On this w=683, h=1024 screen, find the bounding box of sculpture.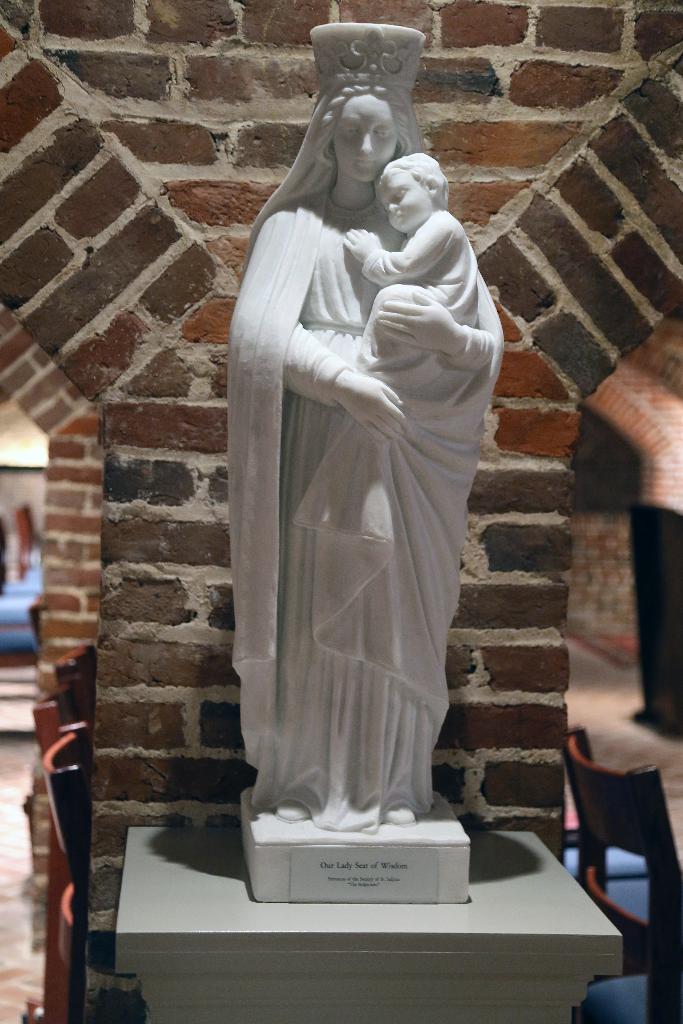
Bounding box: 342/154/489/372.
